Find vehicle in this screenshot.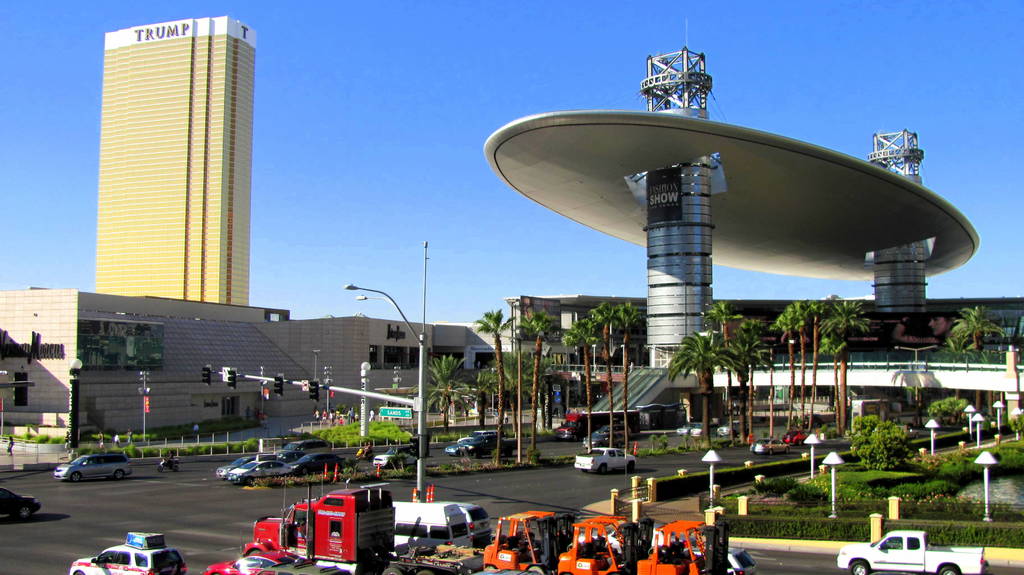
The bounding box for vehicle is 673 421 696 435.
